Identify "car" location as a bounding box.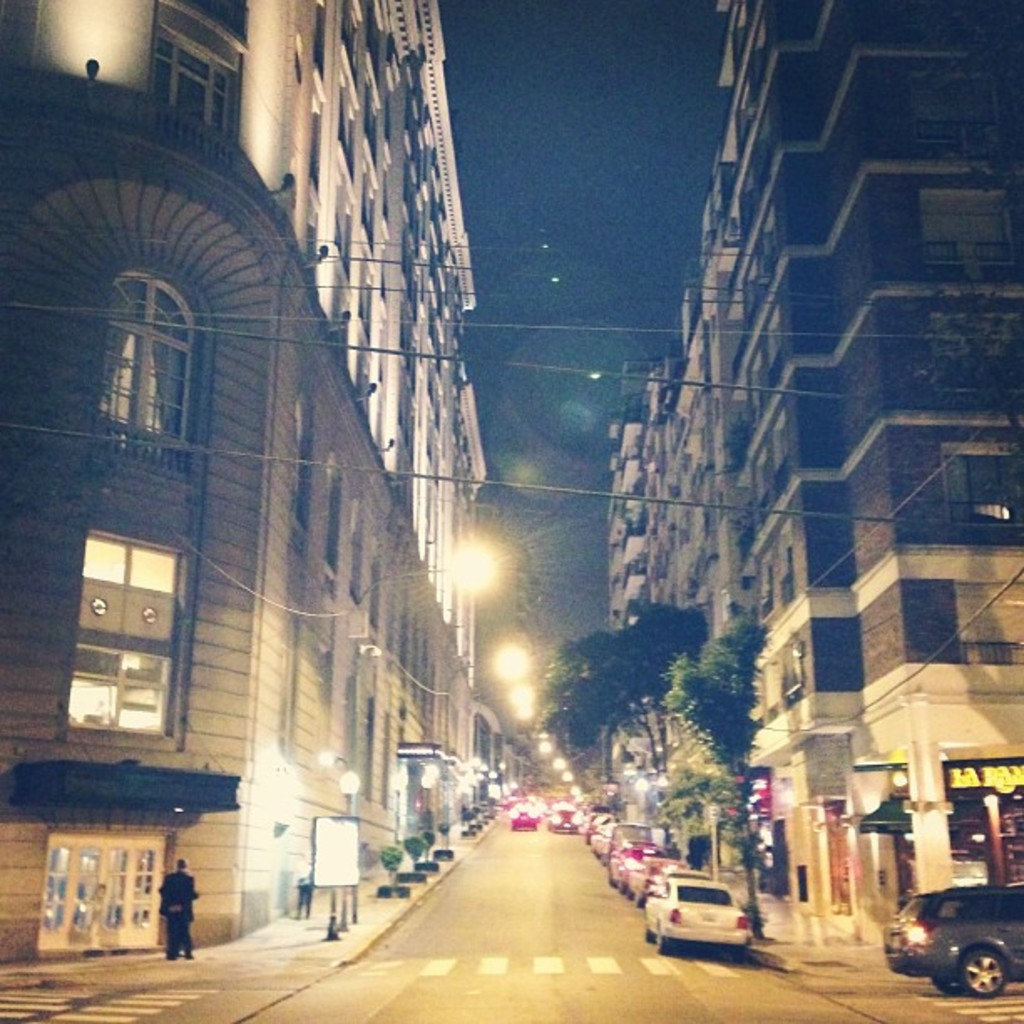
rect(892, 899, 1019, 1006).
